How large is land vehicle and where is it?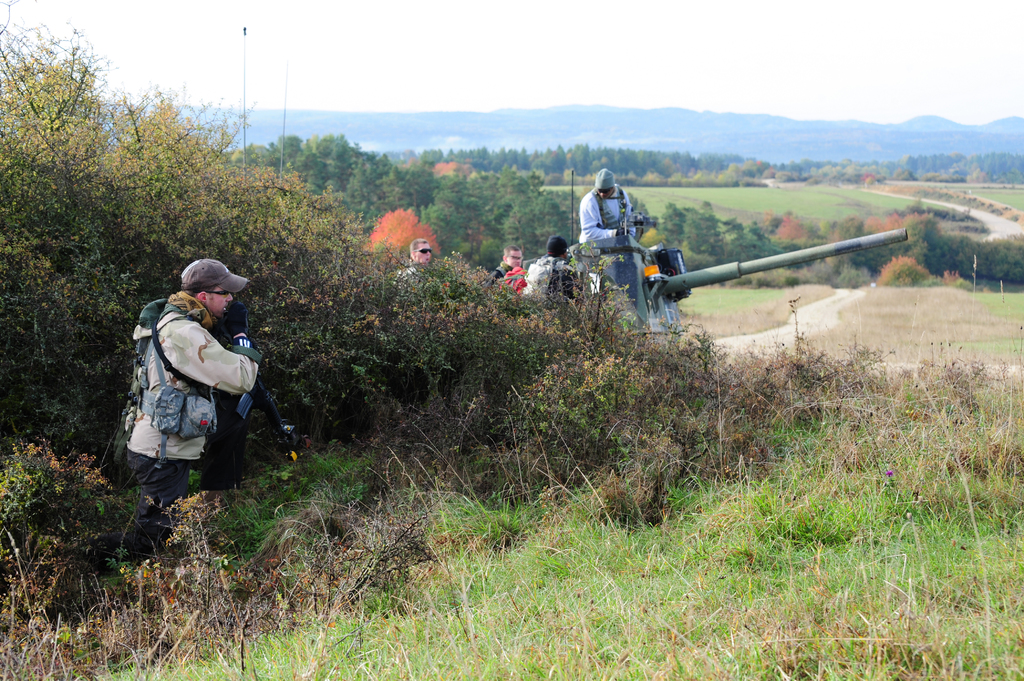
Bounding box: select_region(506, 213, 942, 338).
